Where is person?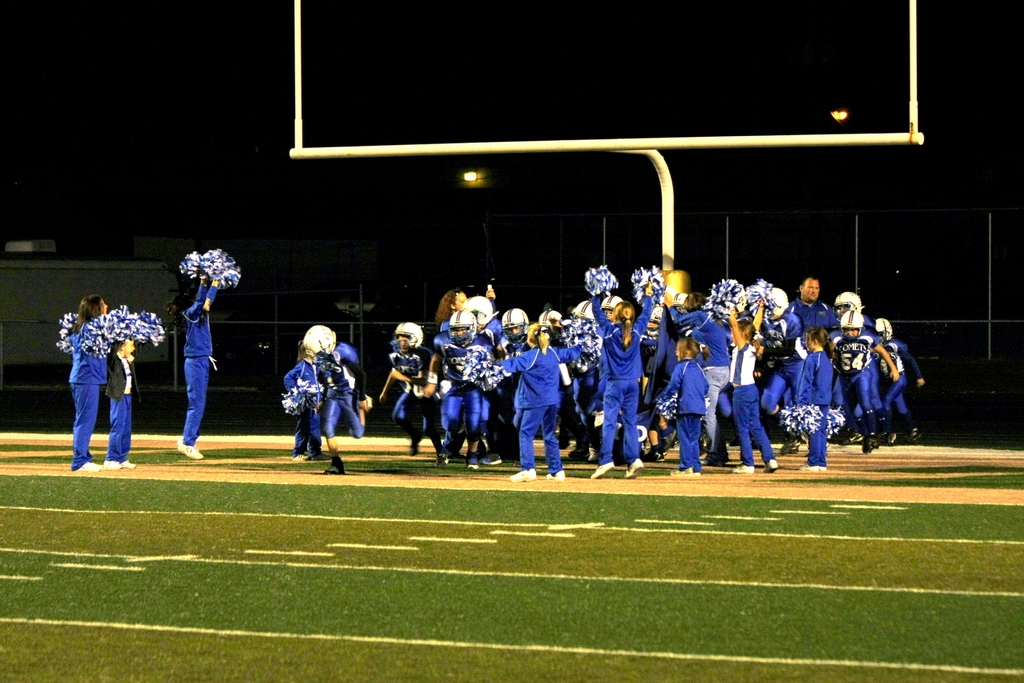
<bbox>792, 318, 835, 475</bbox>.
